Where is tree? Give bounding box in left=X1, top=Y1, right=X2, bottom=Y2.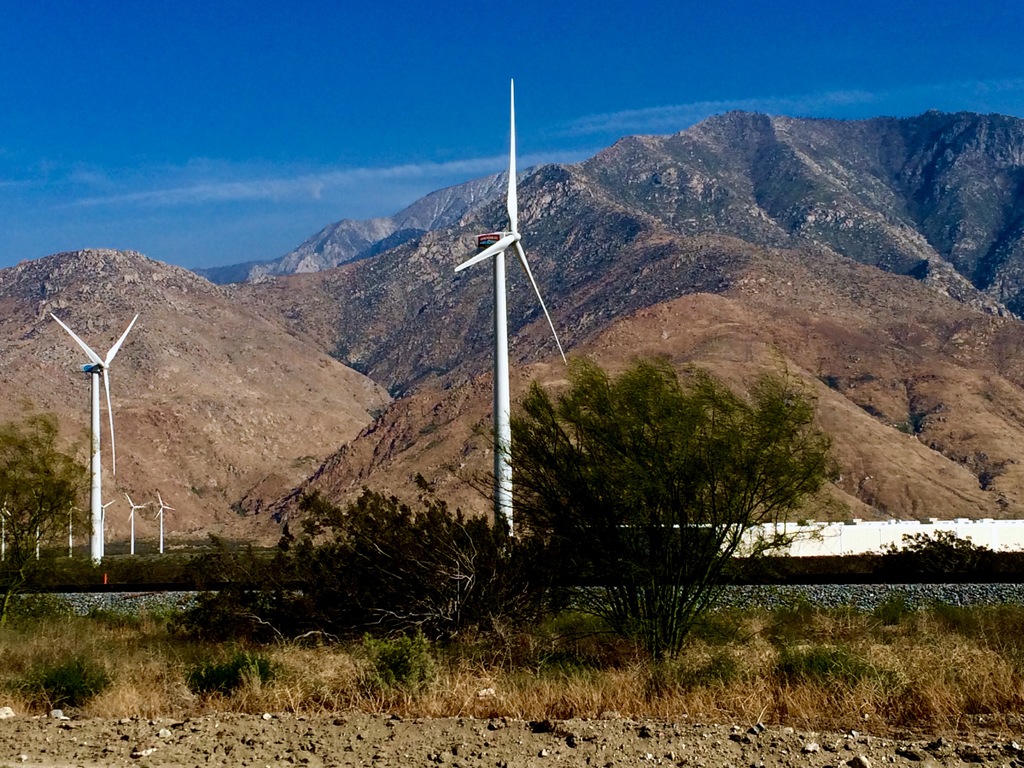
left=540, top=328, right=822, bottom=629.
